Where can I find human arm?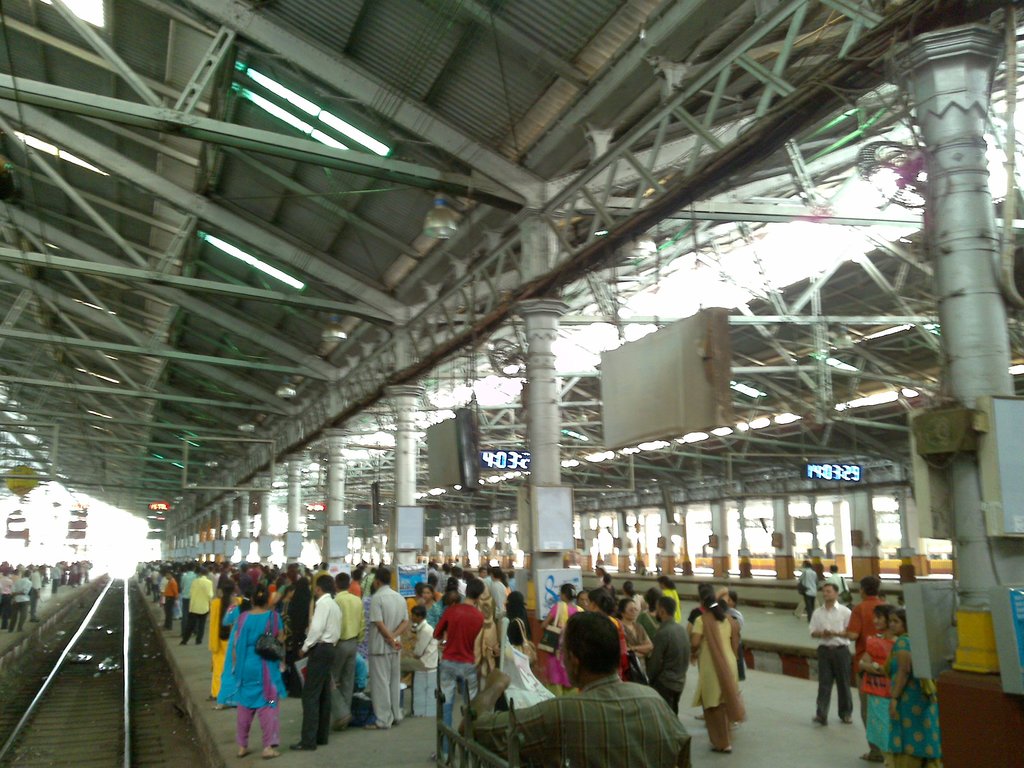
You can find it at x1=389 y1=610 x2=410 y2=644.
